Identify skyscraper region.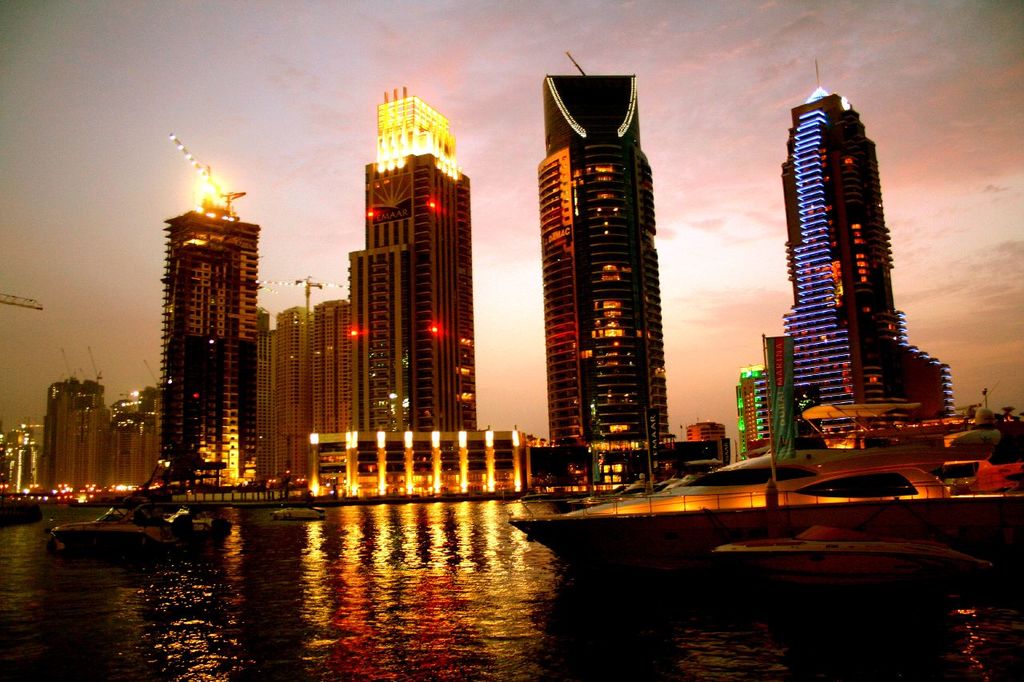
Region: left=247, top=304, right=314, bottom=499.
